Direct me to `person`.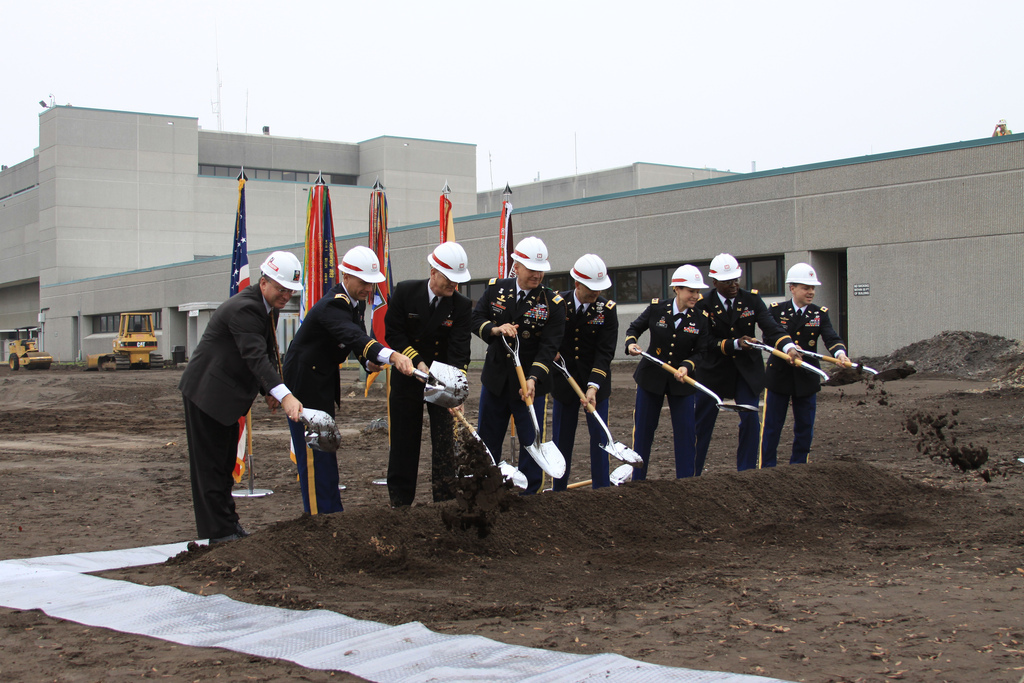
Direction: 758, 263, 855, 470.
